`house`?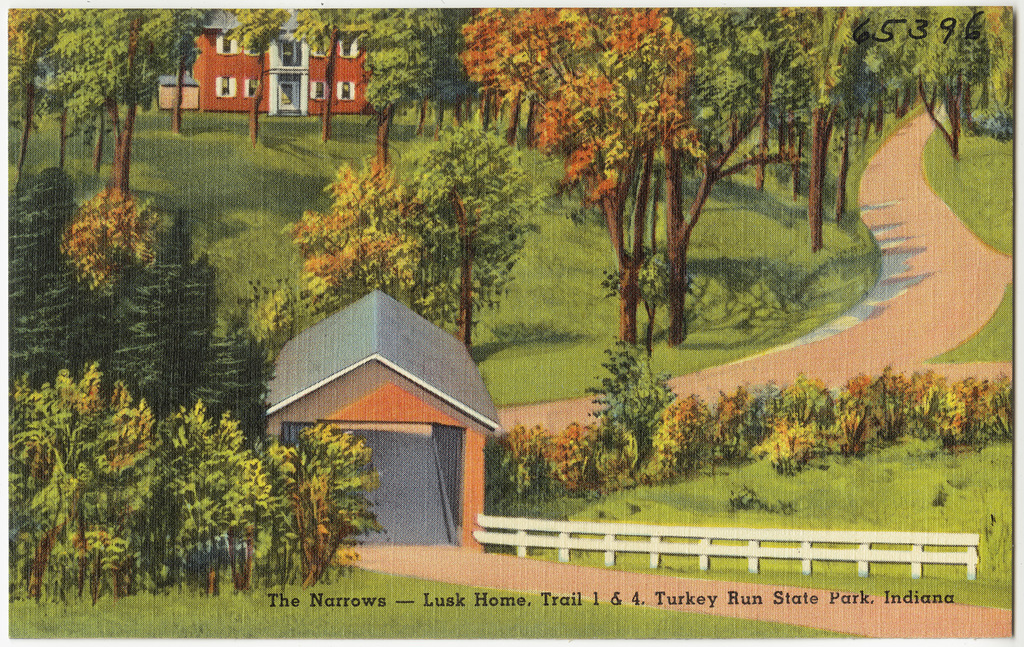
select_region(255, 261, 507, 538)
